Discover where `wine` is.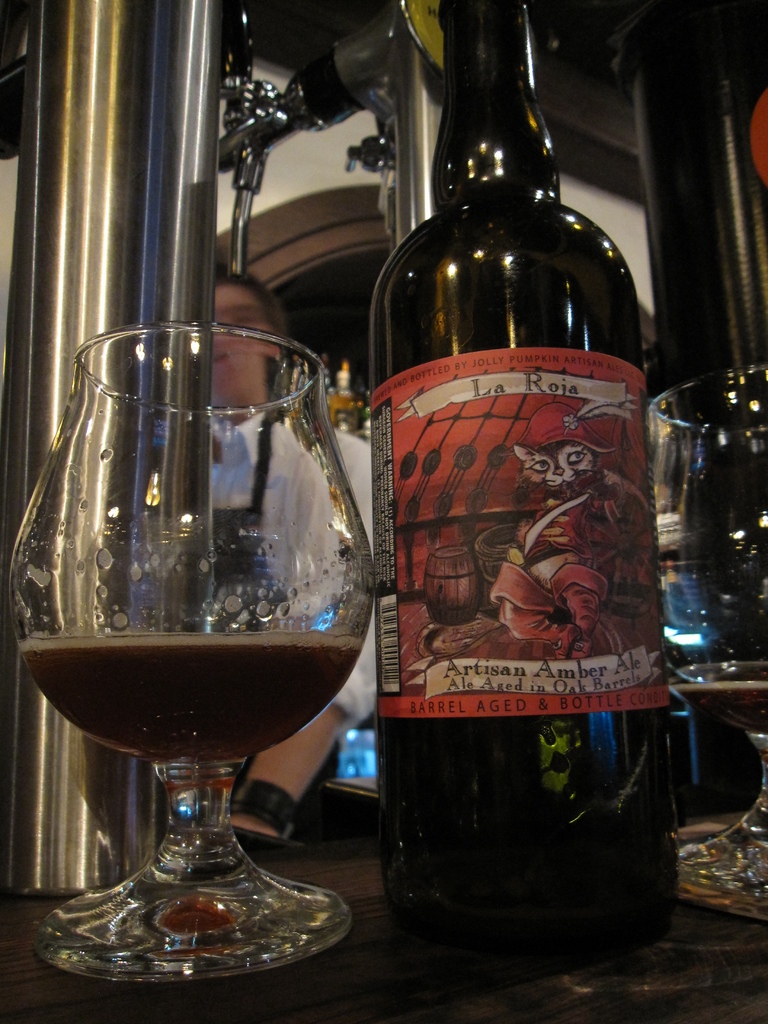
Discovered at 368, 13, 649, 957.
